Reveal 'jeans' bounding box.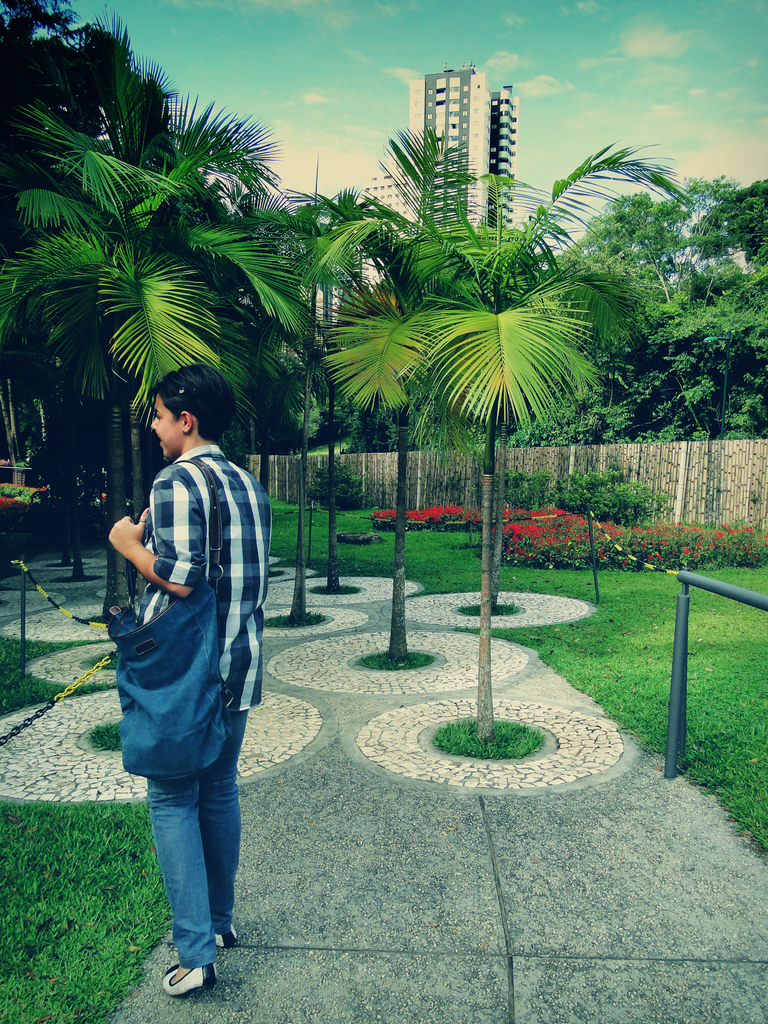
Revealed: bbox=(135, 733, 250, 976).
